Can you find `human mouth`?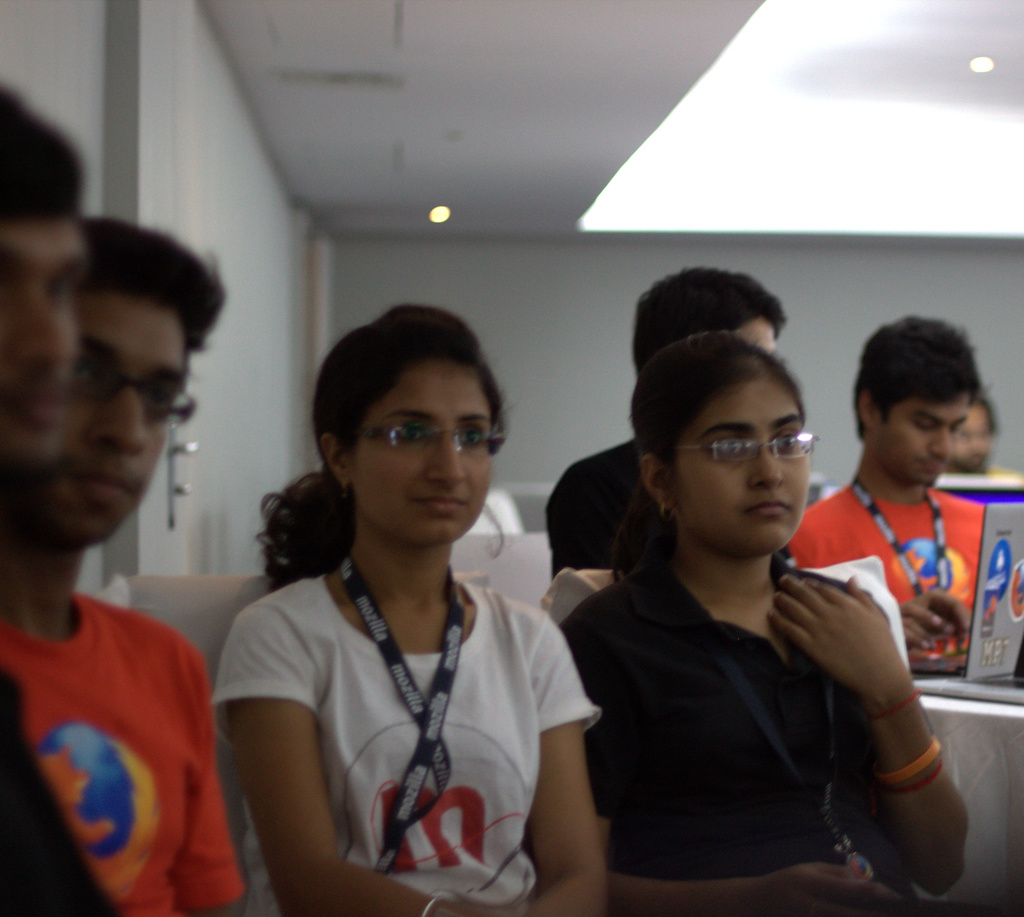
Yes, bounding box: l=746, t=501, r=787, b=515.
